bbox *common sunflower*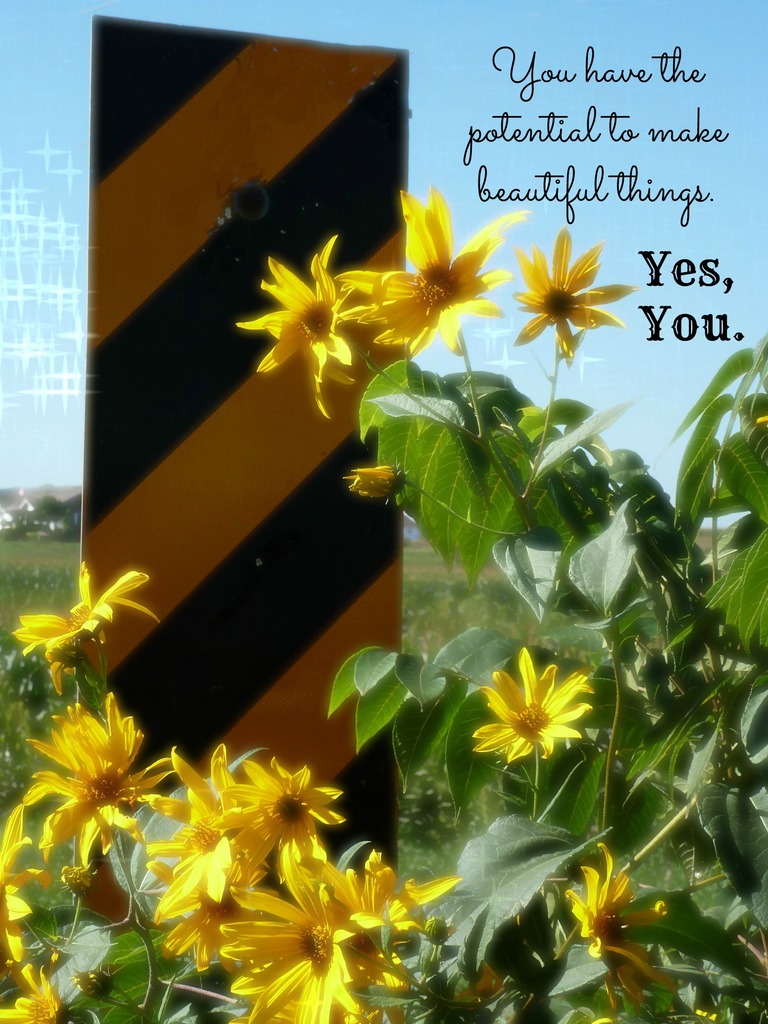
box=[234, 872, 351, 1023]
